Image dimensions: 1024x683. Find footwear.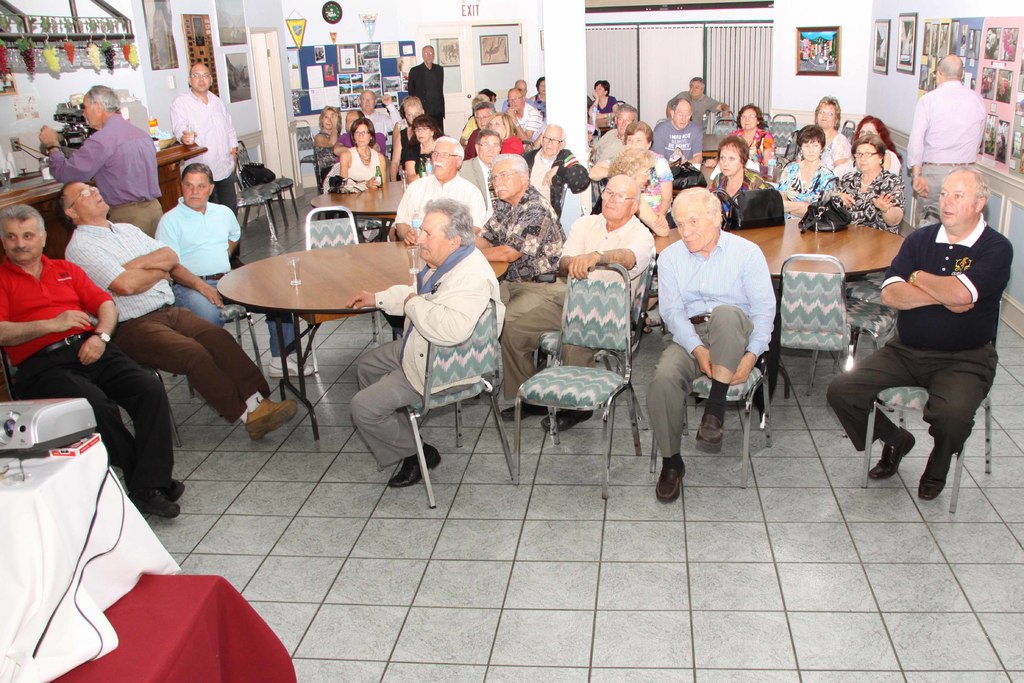
[540, 406, 597, 431].
